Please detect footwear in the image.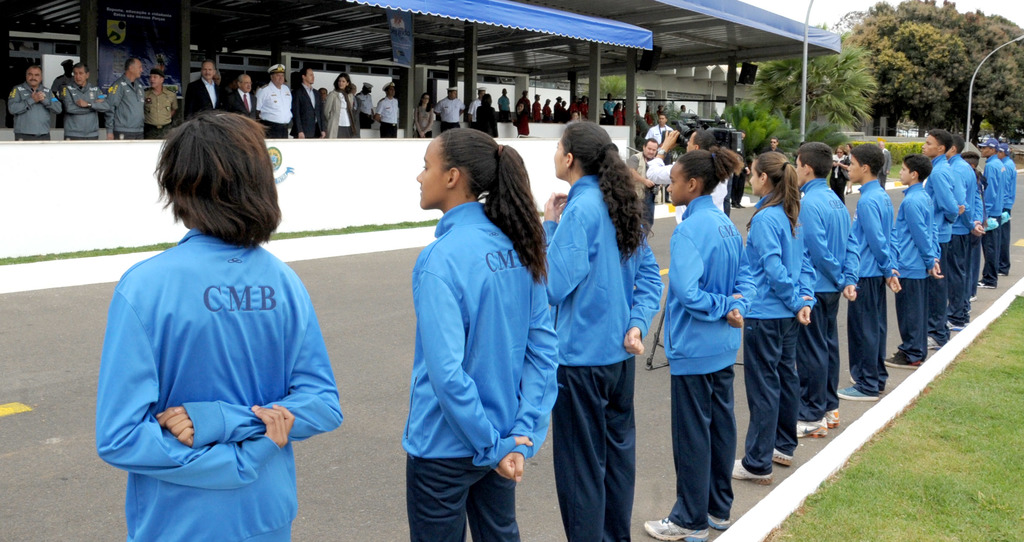
970 294 978 302.
